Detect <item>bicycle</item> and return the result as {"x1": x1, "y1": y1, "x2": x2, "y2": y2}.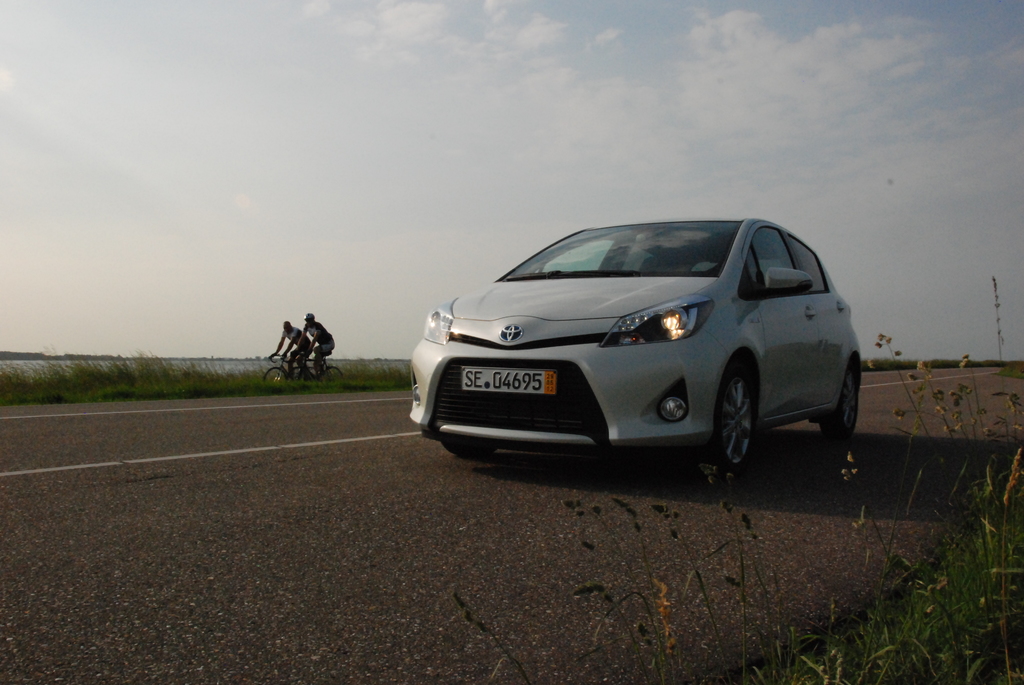
{"x1": 261, "y1": 350, "x2": 301, "y2": 386}.
